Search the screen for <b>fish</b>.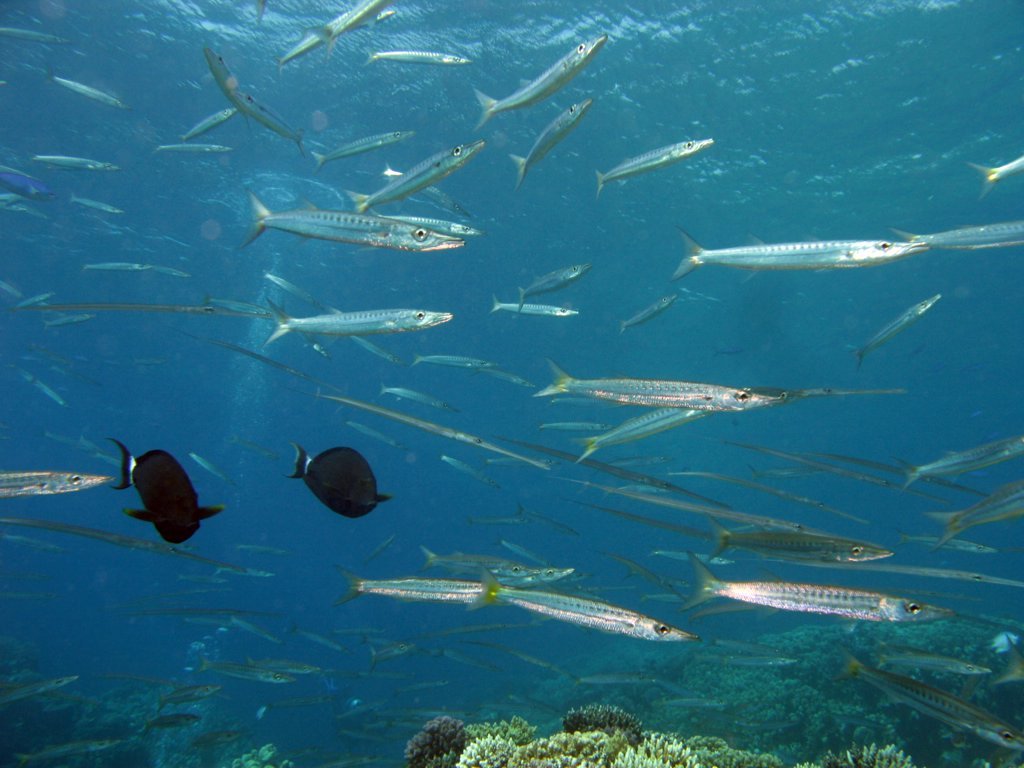
Found at x1=67 y1=195 x2=123 y2=213.
